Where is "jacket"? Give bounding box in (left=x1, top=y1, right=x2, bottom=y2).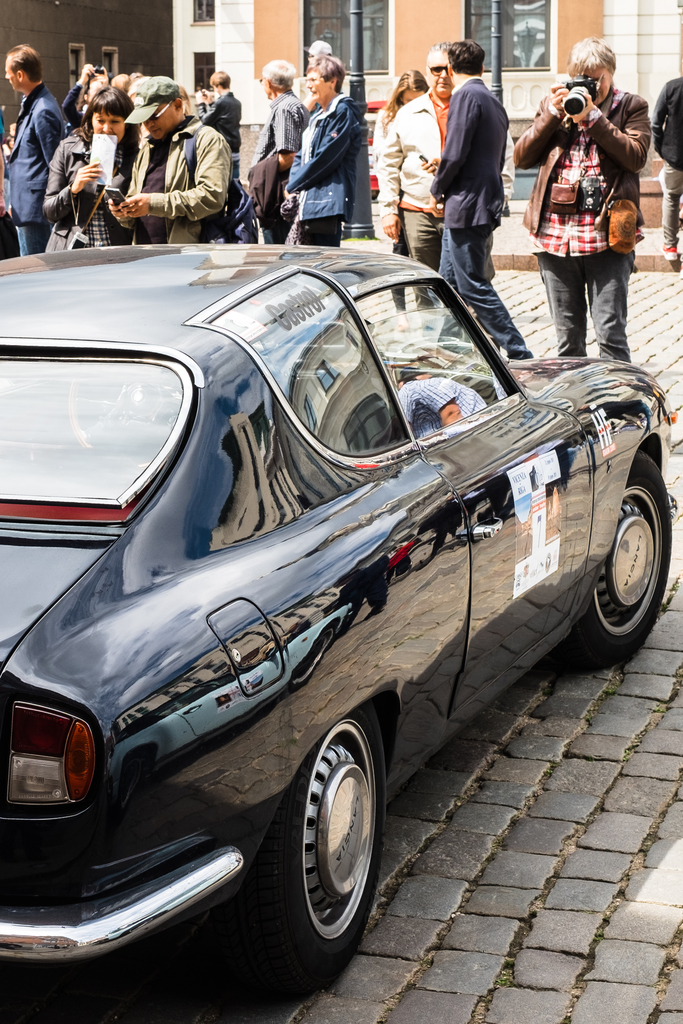
(left=375, top=94, right=522, bottom=220).
